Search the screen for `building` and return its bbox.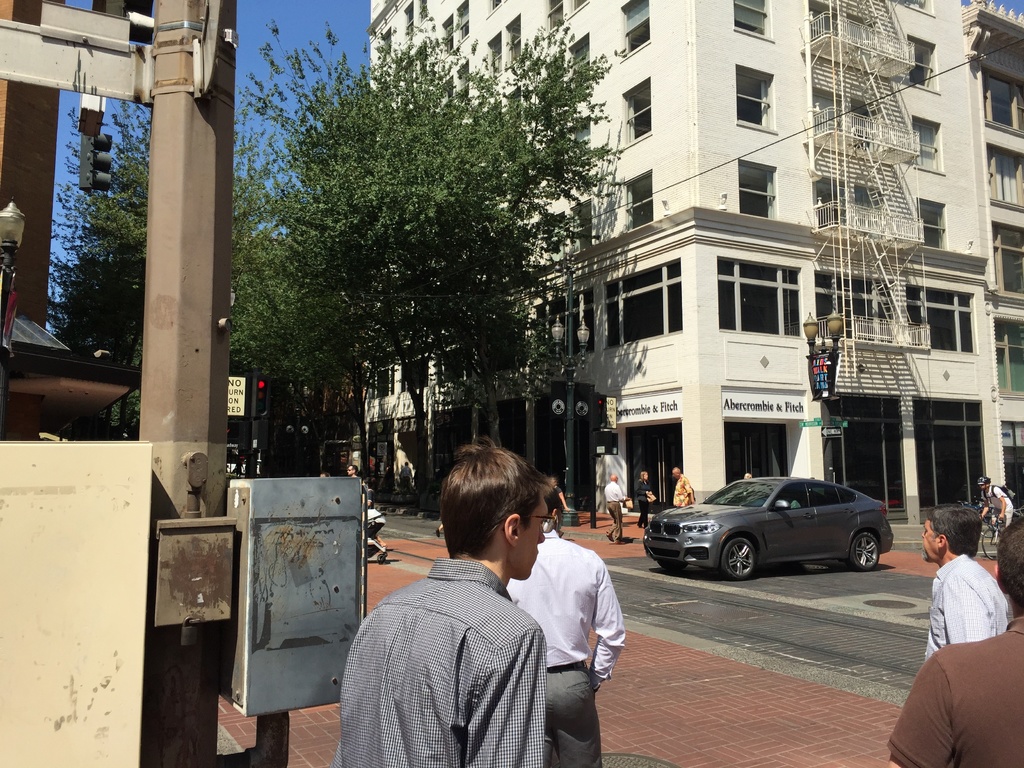
Found: <region>961, 0, 1023, 505</region>.
